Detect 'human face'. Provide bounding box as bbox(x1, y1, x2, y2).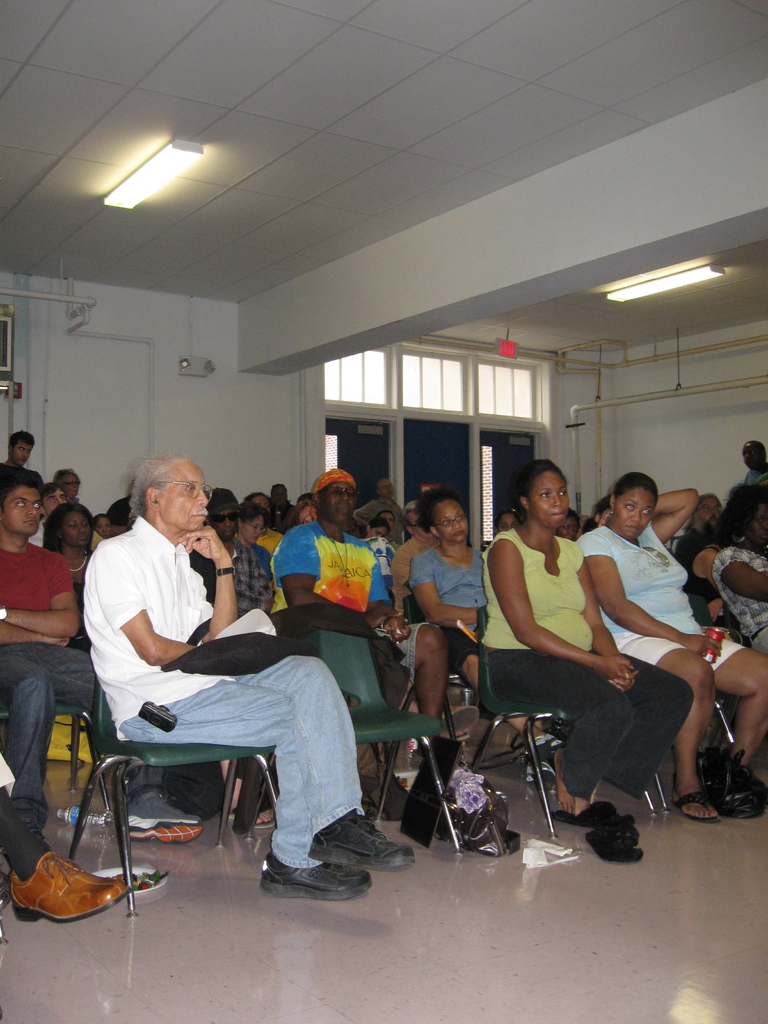
bbox(321, 486, 355, 522).
